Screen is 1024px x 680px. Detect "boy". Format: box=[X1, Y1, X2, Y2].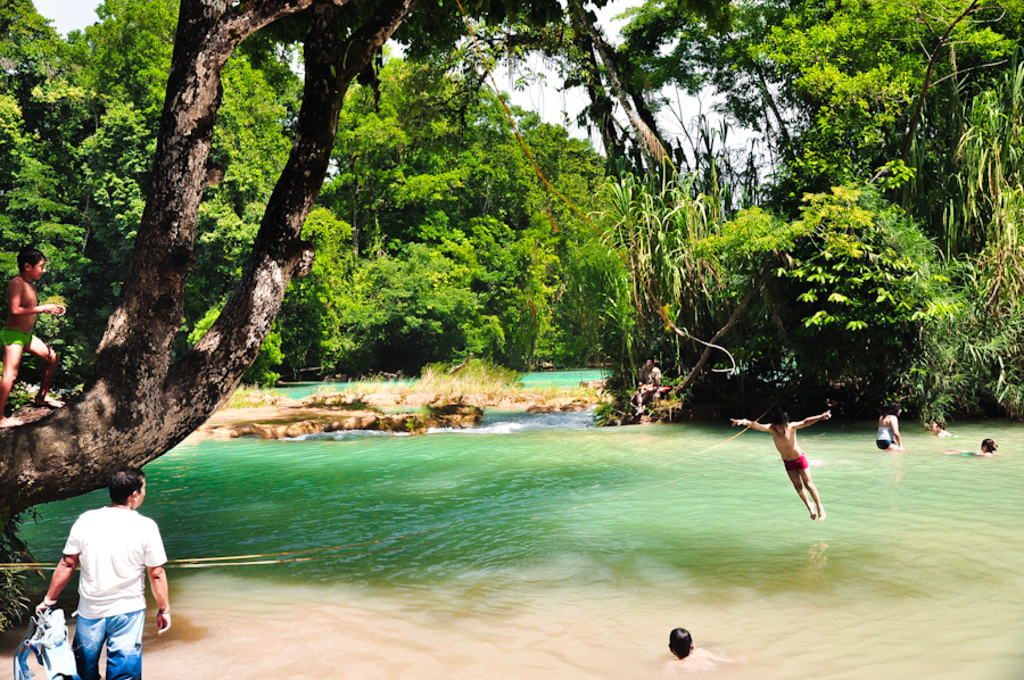
box=[0, 247, 68, 431].
